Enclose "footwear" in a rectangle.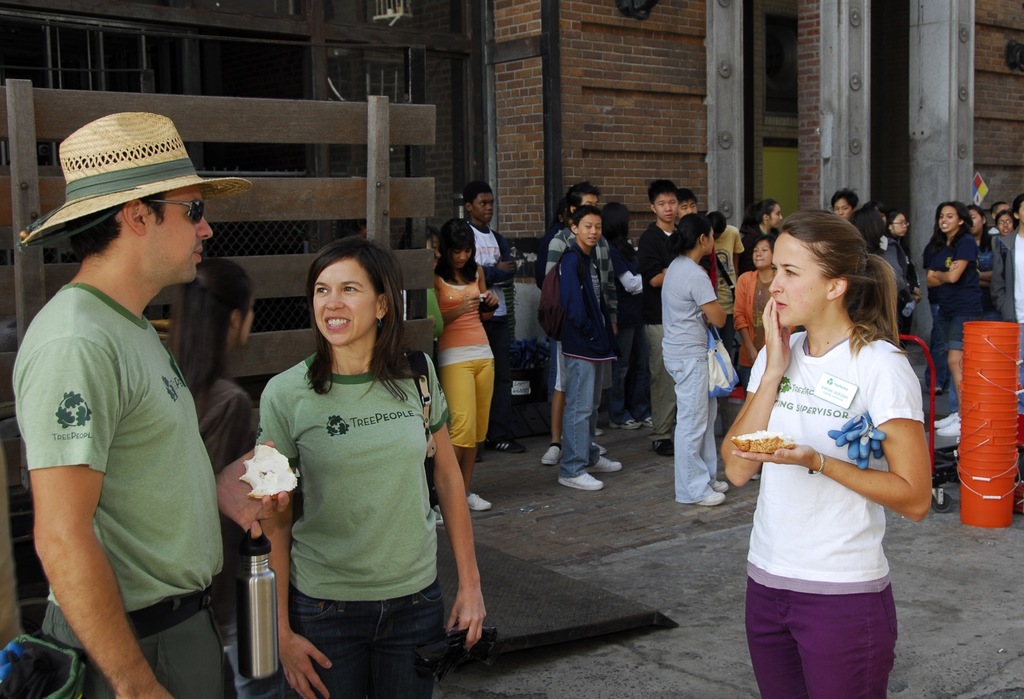
bbox=(471, 448, 484, 463).
